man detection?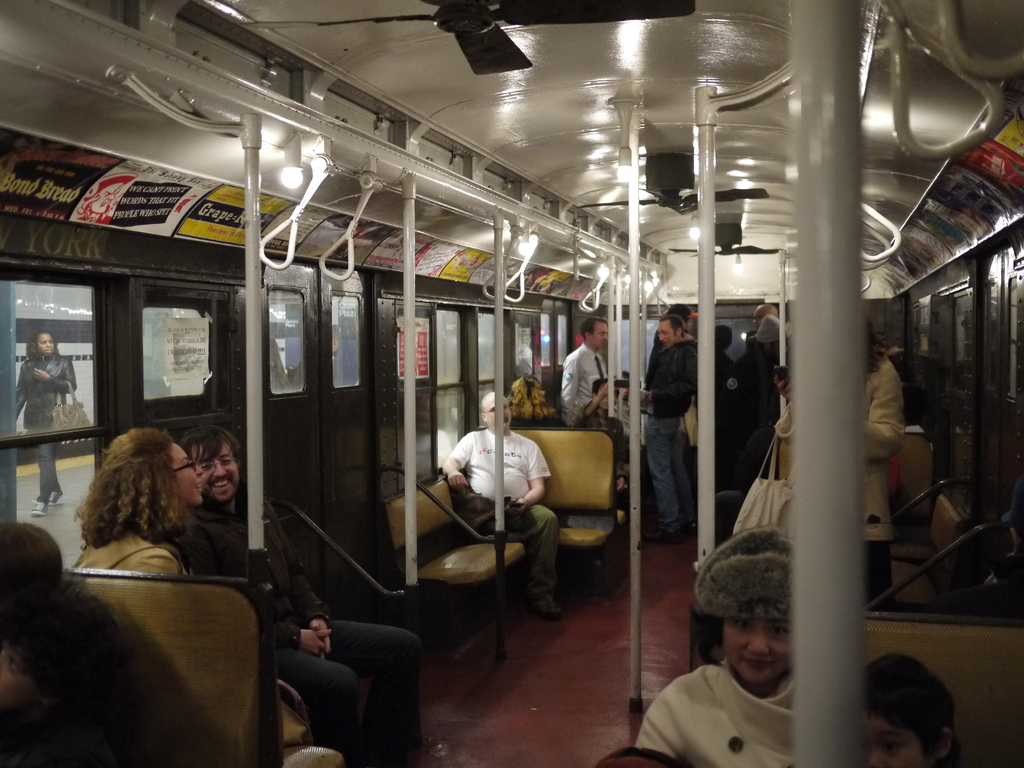
<bbox>635, 520, 781, 767</bbox>
